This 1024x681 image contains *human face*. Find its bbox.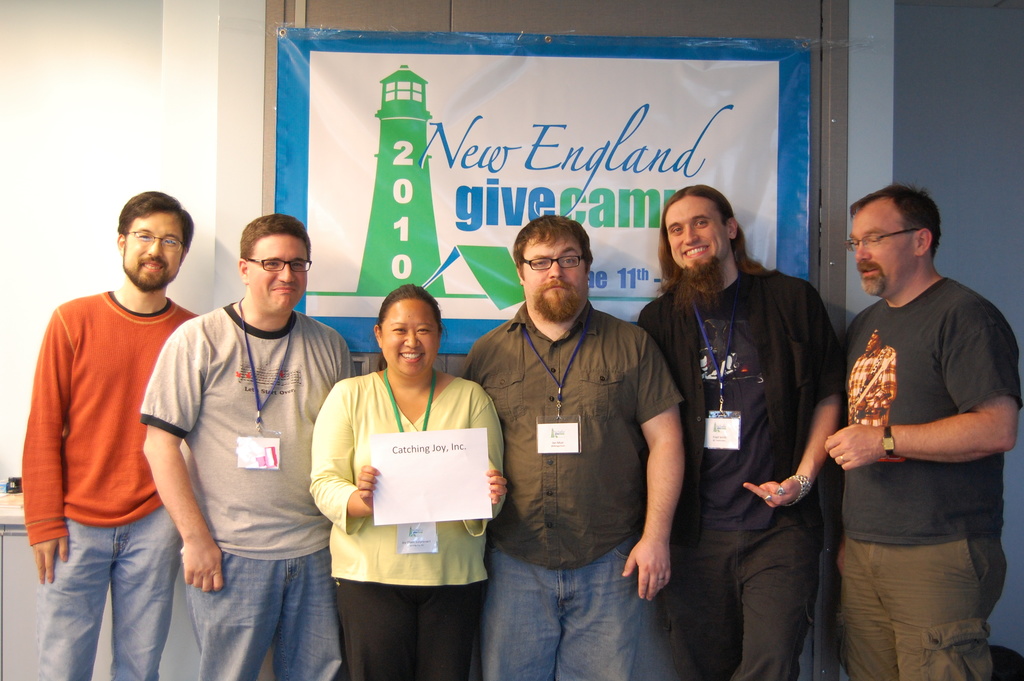
<box>246,234,307,310</box>.
